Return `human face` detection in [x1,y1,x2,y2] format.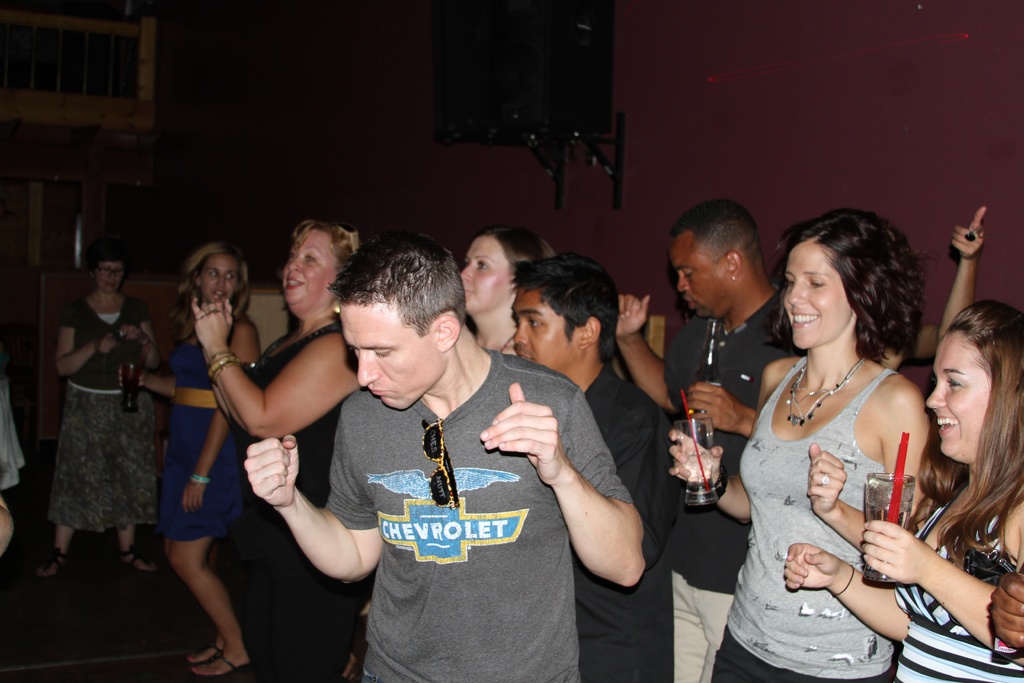
[339,300,441,410].
